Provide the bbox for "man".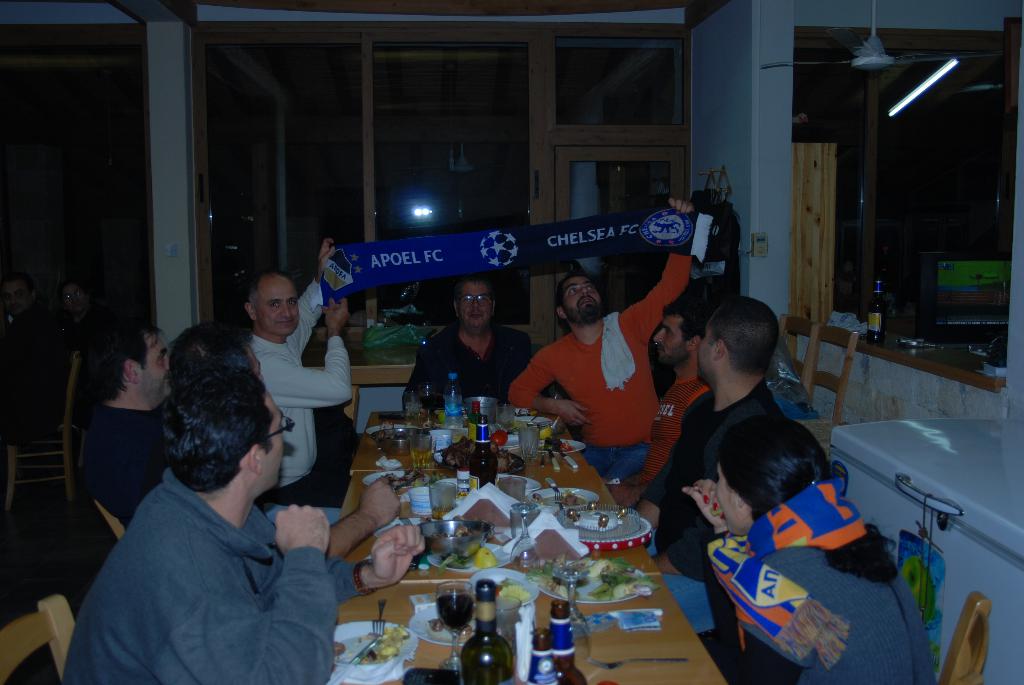
detection(399, 269, 525, 410).
